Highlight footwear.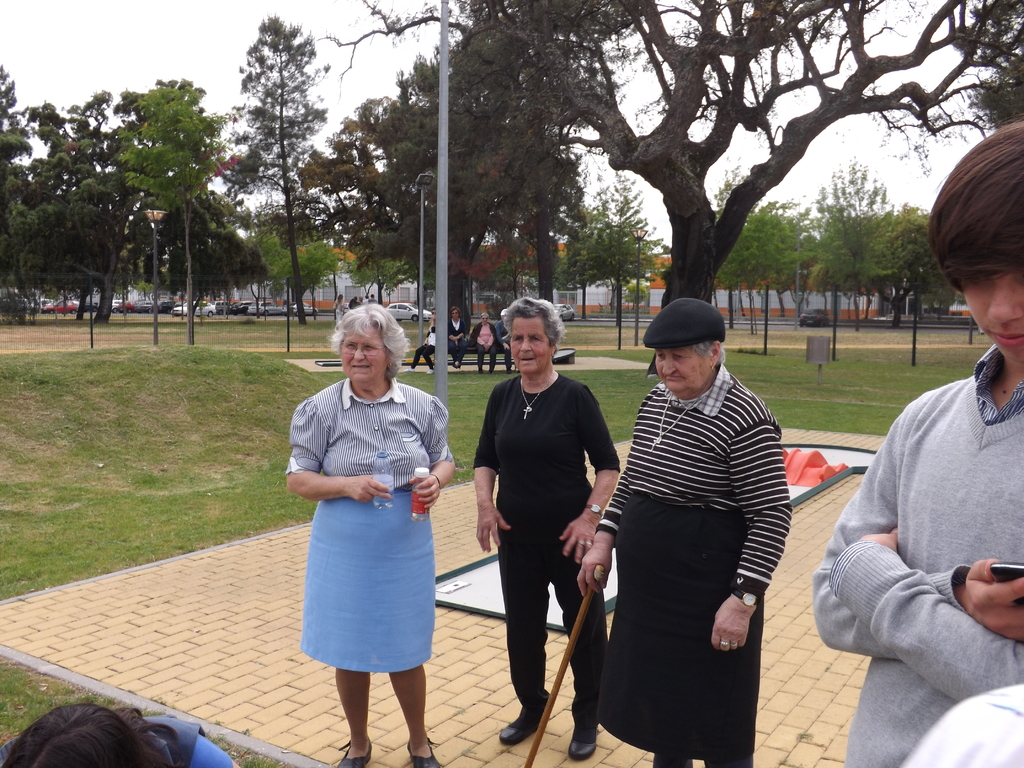
Highlighted region: 500, 708, 545, 746.
